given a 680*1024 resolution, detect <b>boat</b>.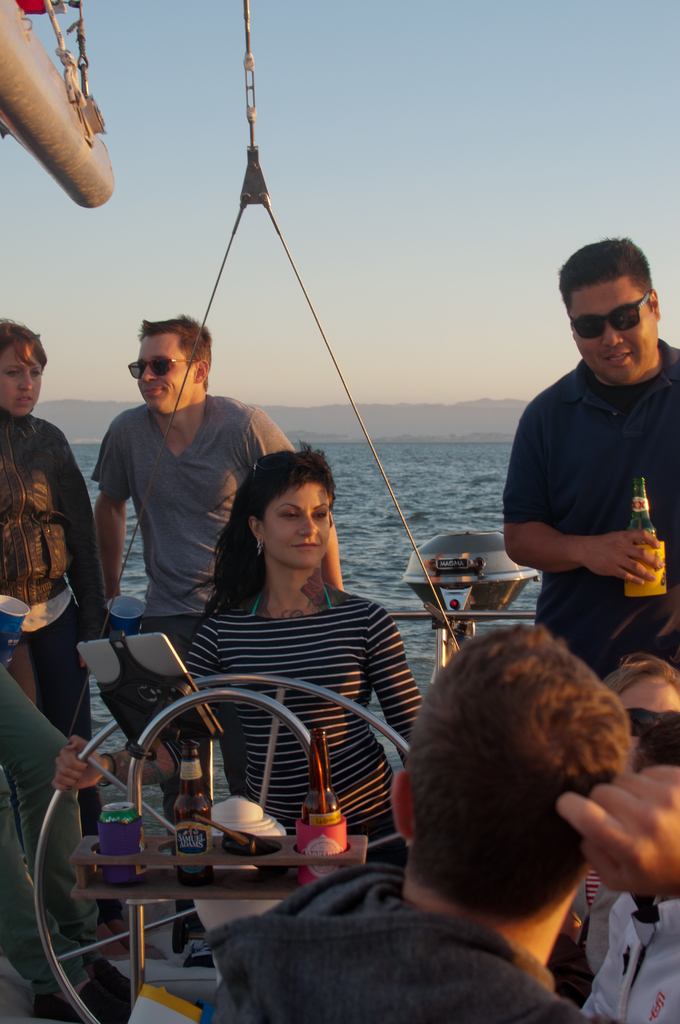
{"left": 0, "top": 0, "right": 679, "bottom": 1023}.
